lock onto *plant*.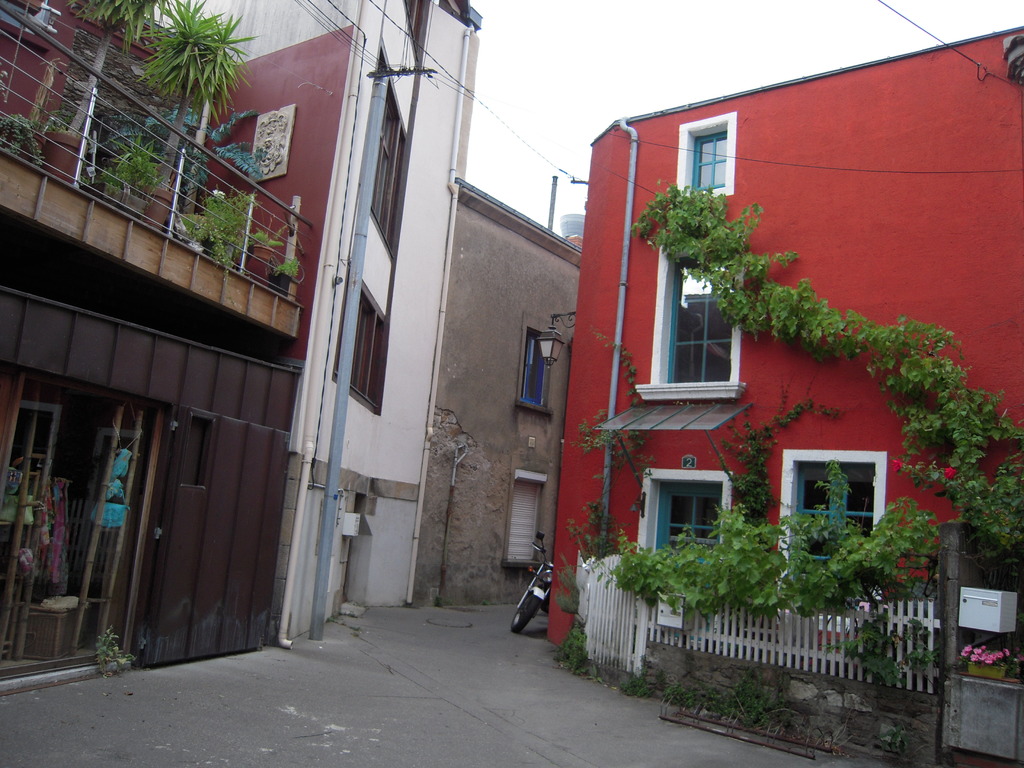
Locked: pyautogui.locateOnScreen(0, 114, 46, 172).
